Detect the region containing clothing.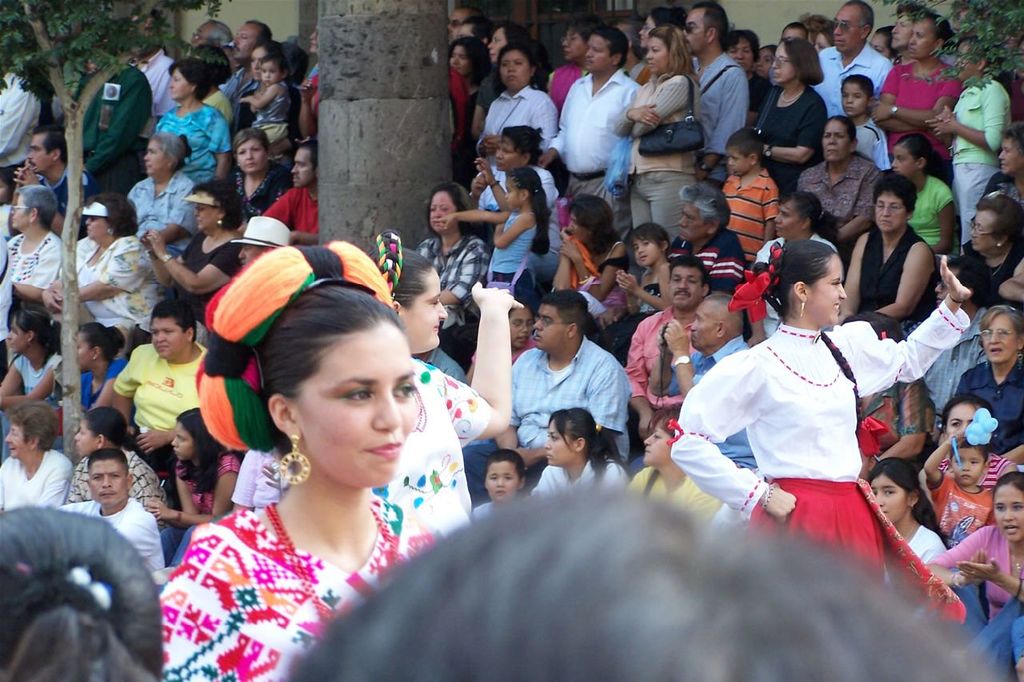
{"left": 722, "top": 172, "right": 778, "bottom": 256}.
